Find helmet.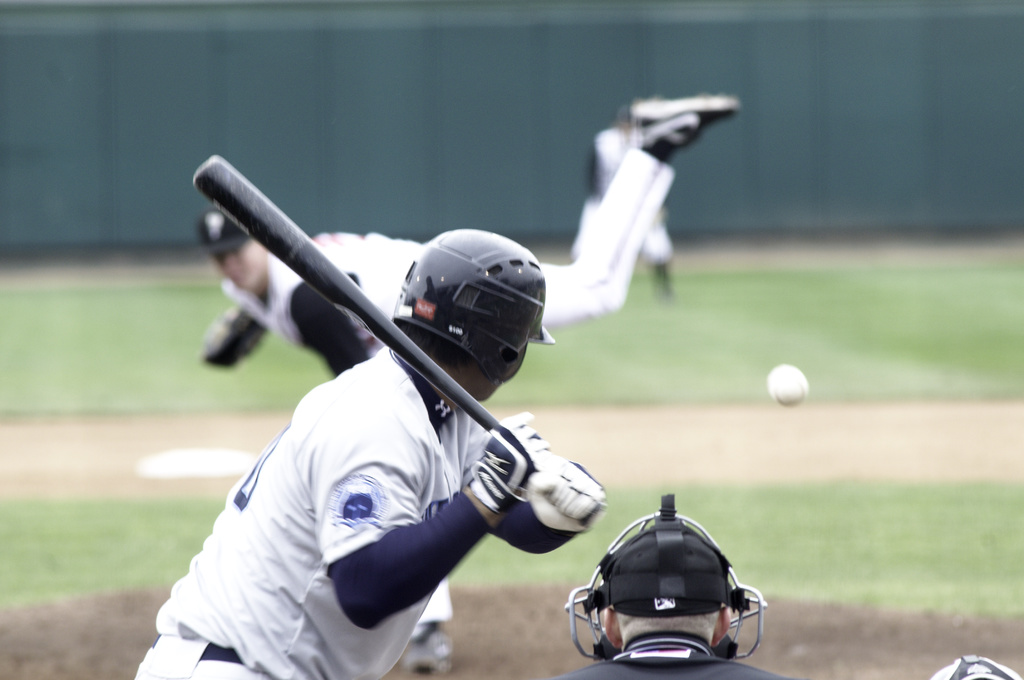
(x1=559, y1=494, x2=771, y2=665).
